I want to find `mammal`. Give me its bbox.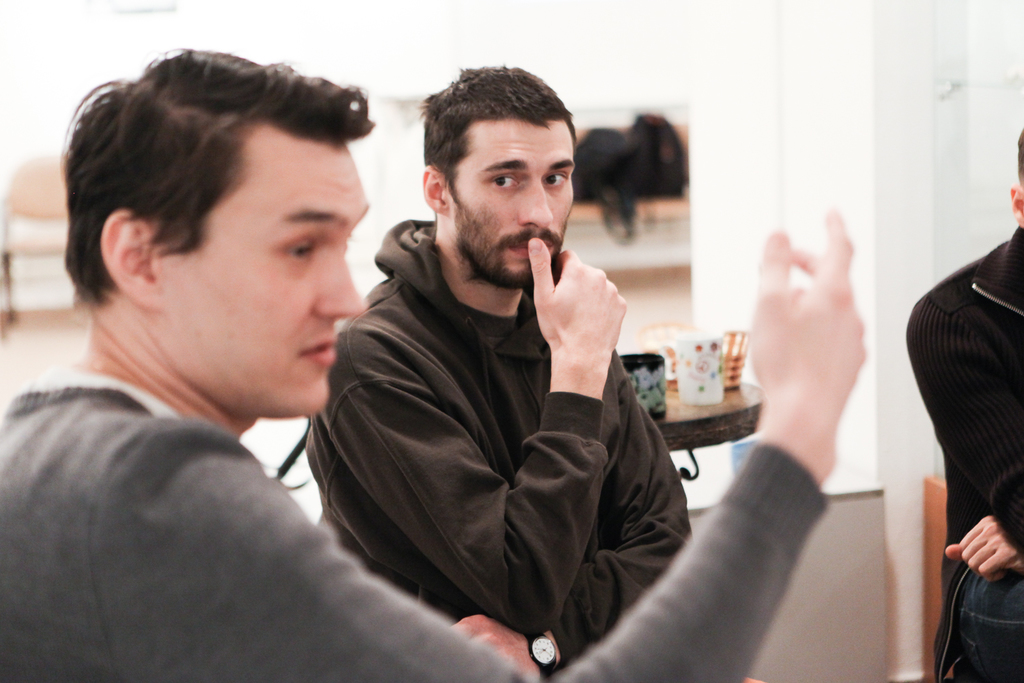
x1=0 y1=46 x2=867 y2=682.
